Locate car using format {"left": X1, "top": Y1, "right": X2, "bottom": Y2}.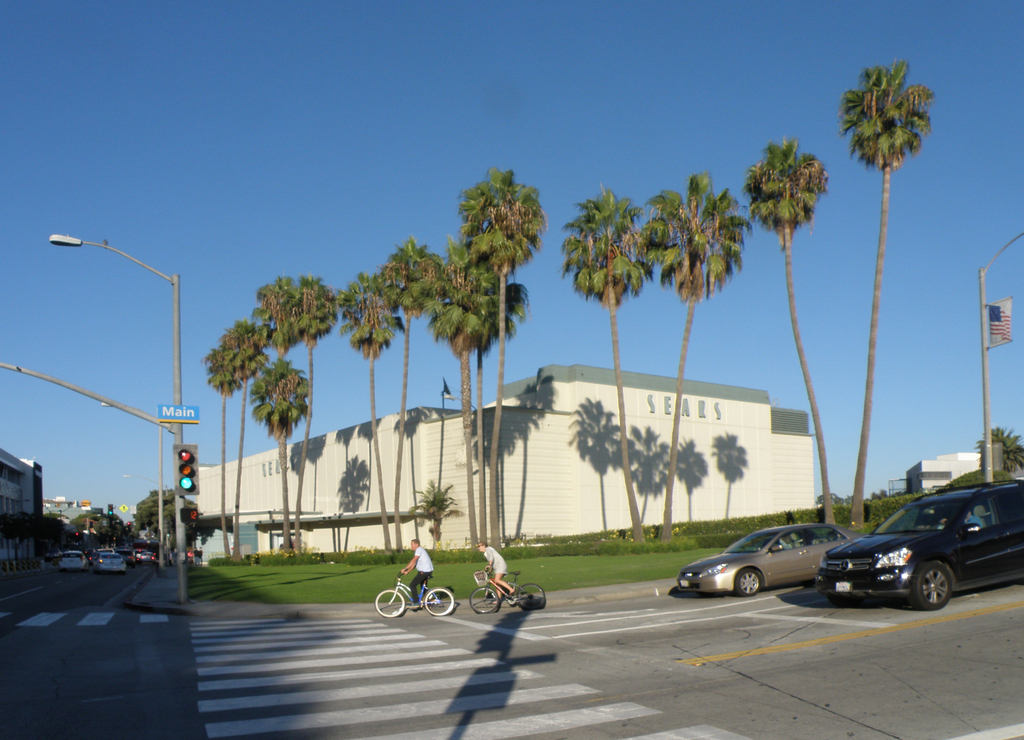
{"left": 93, "top": 550, "right": 128, "bottom": 575}.
